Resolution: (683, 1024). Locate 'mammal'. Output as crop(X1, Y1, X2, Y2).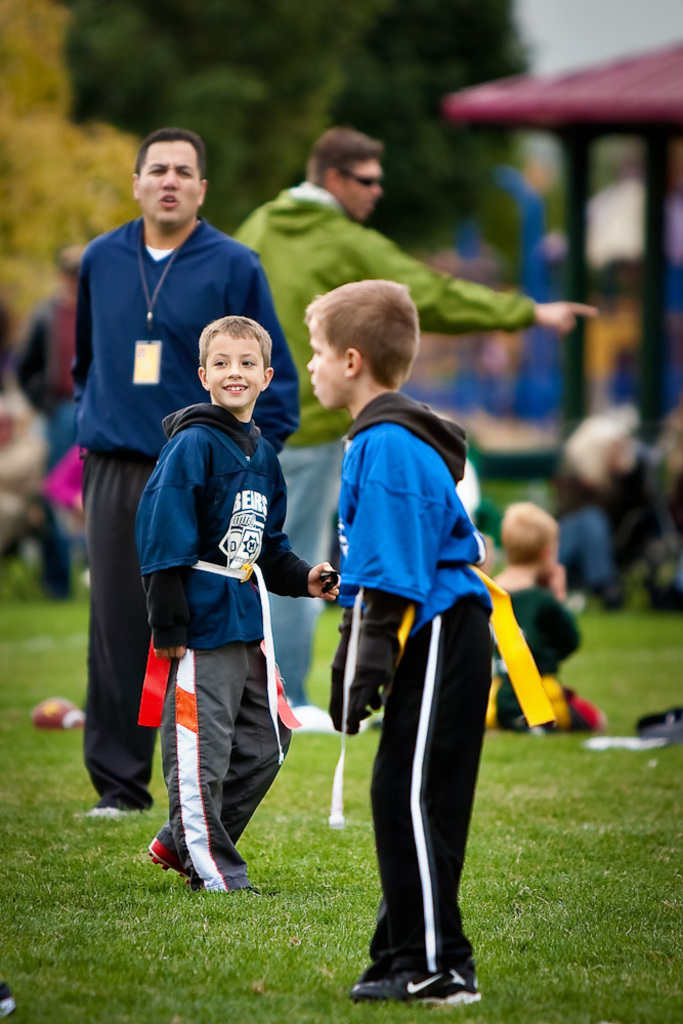
crop(223, 121, 598, 735).
